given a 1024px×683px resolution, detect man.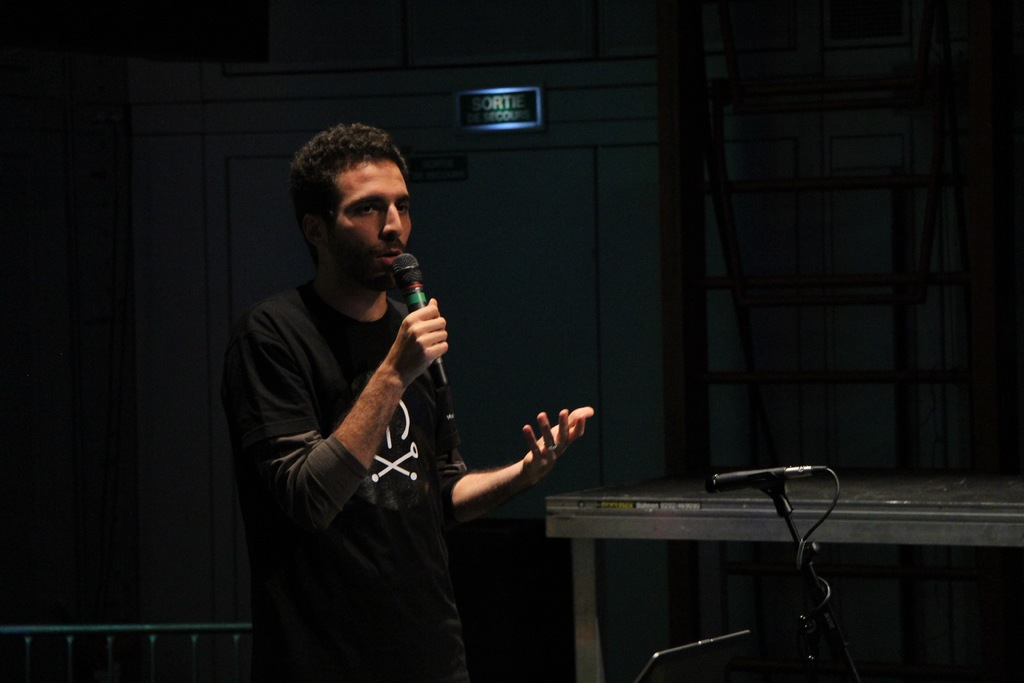
227/126/590/682.
